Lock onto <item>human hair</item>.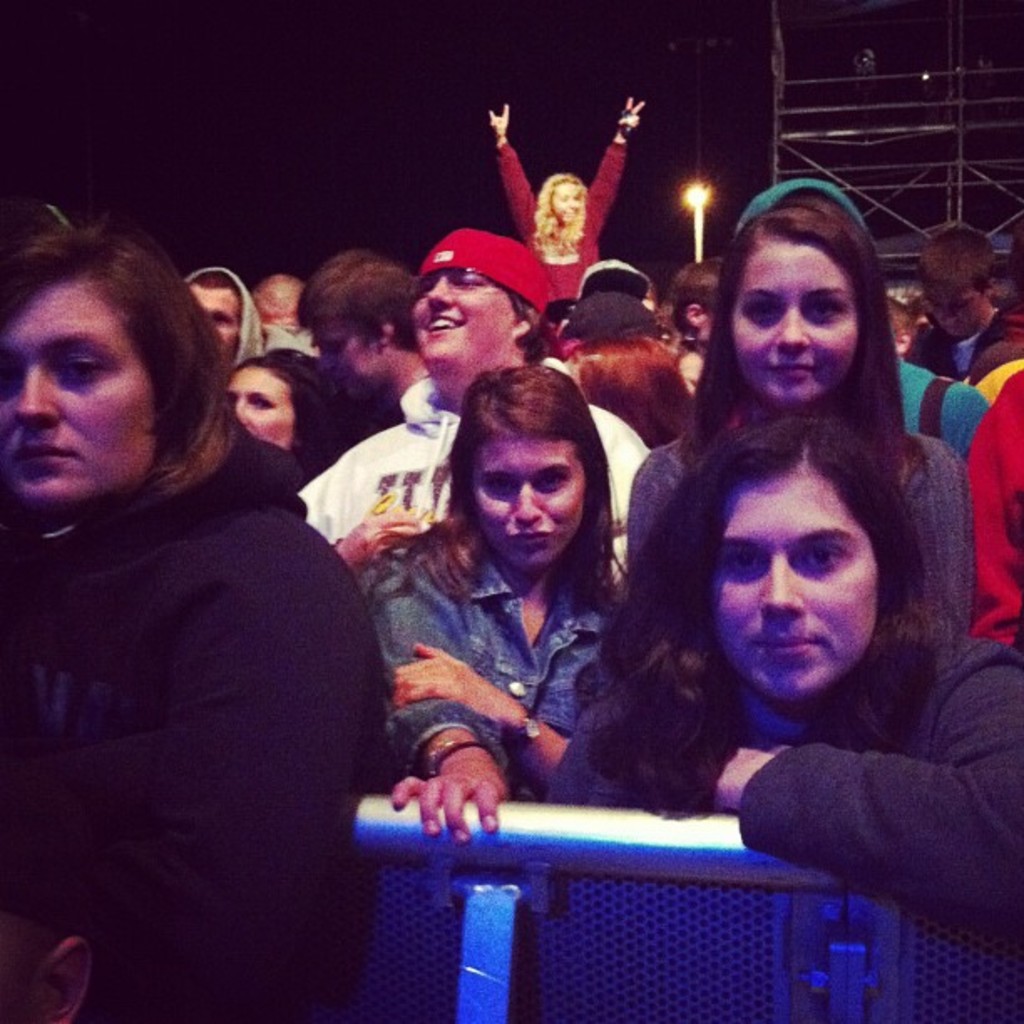
Locked: region(676, 181, 922, 479).
